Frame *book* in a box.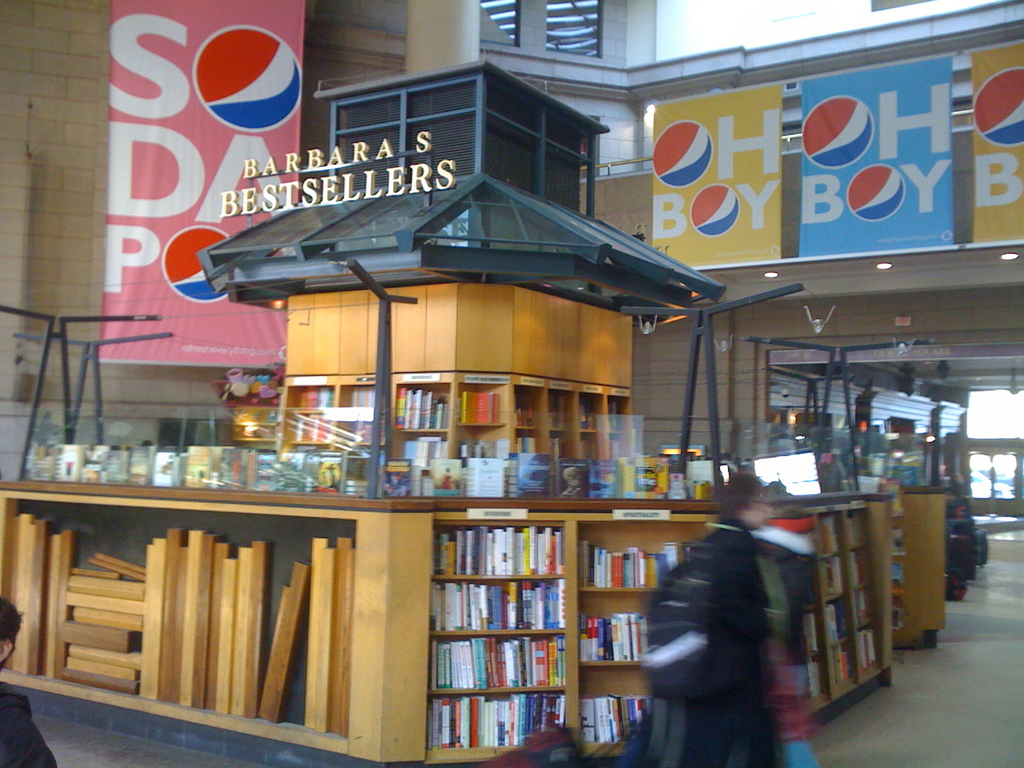
816/554/847/600.
